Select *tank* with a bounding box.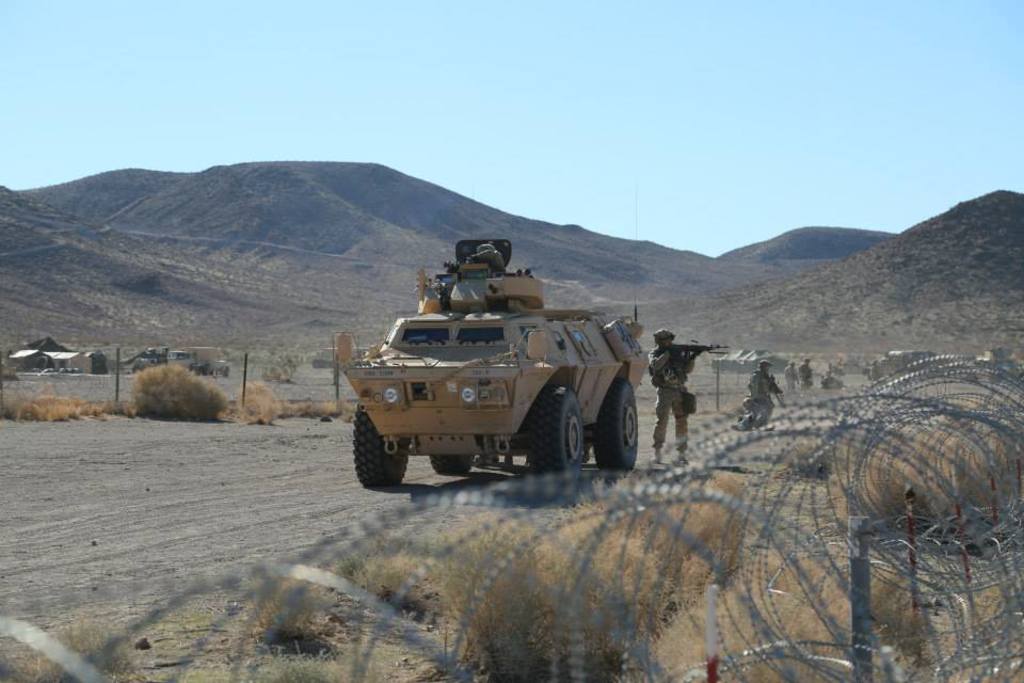
337:236:649:487.
